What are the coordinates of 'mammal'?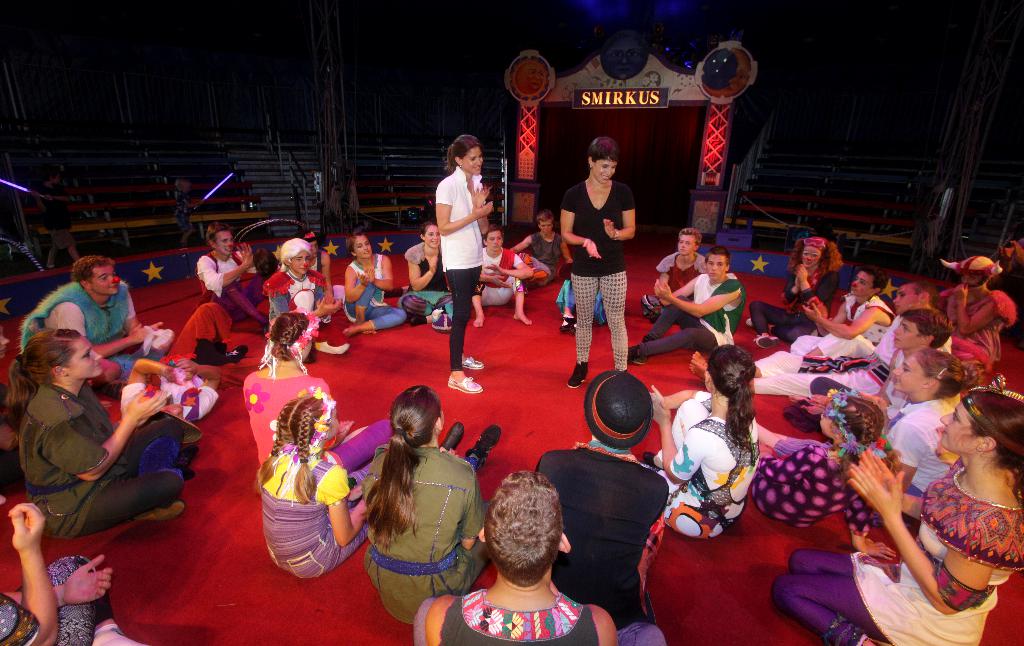
pyautogui.locateOnScreen(789, 263, 894, 357).
